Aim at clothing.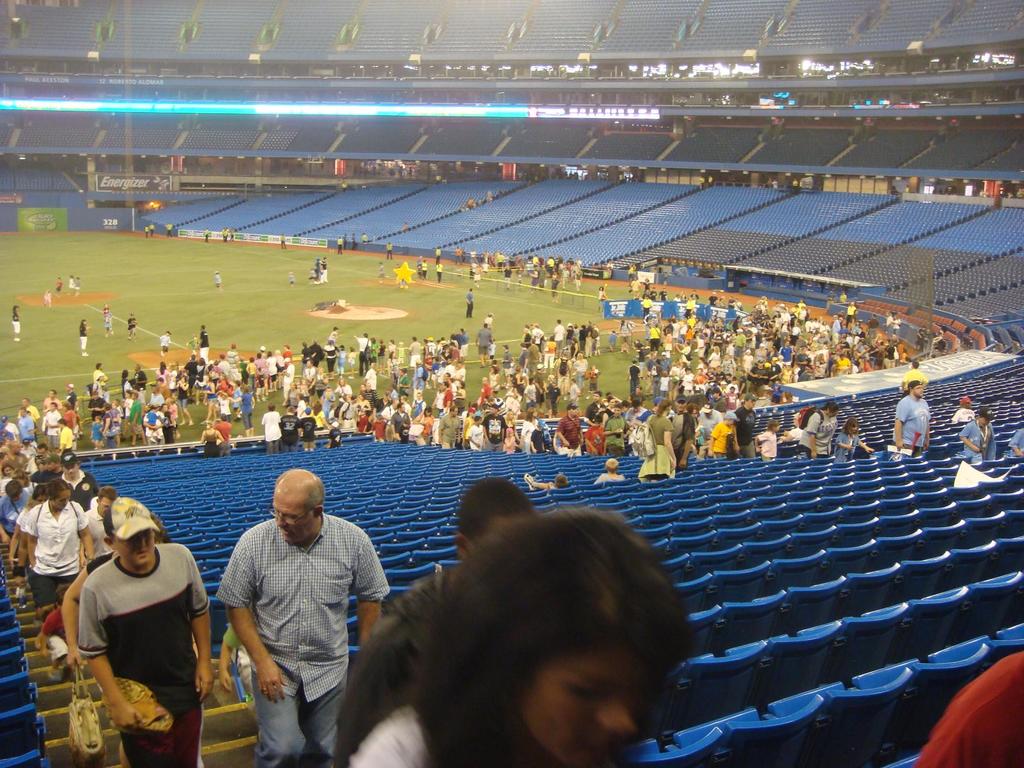
Aimed at bbox(218, 516, 390, 767).
